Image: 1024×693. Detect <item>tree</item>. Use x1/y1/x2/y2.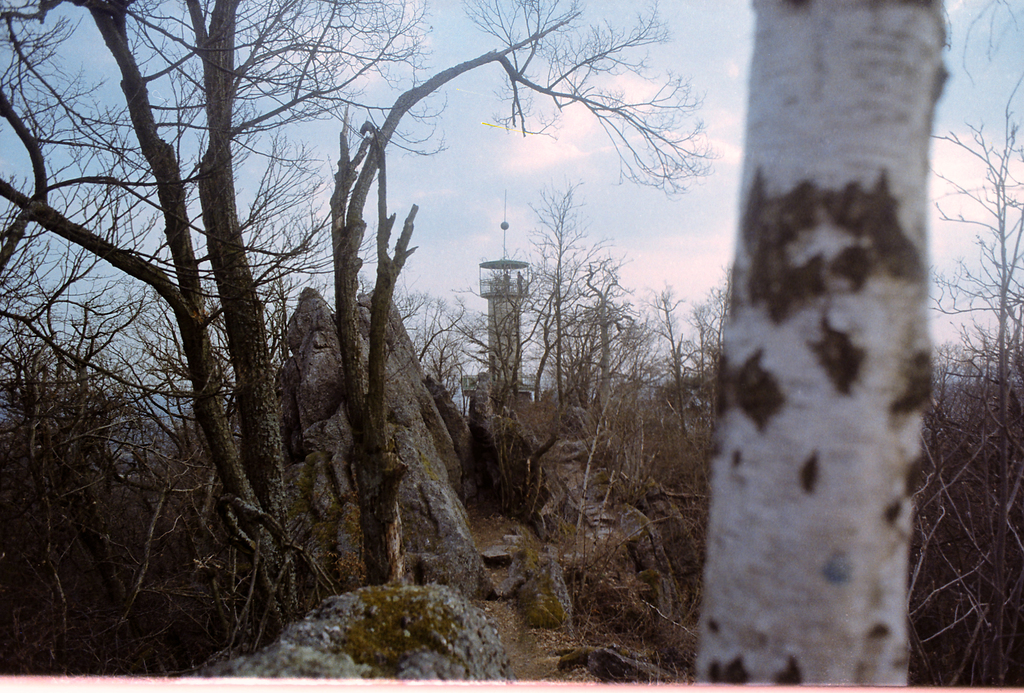
680/0/954/692.
